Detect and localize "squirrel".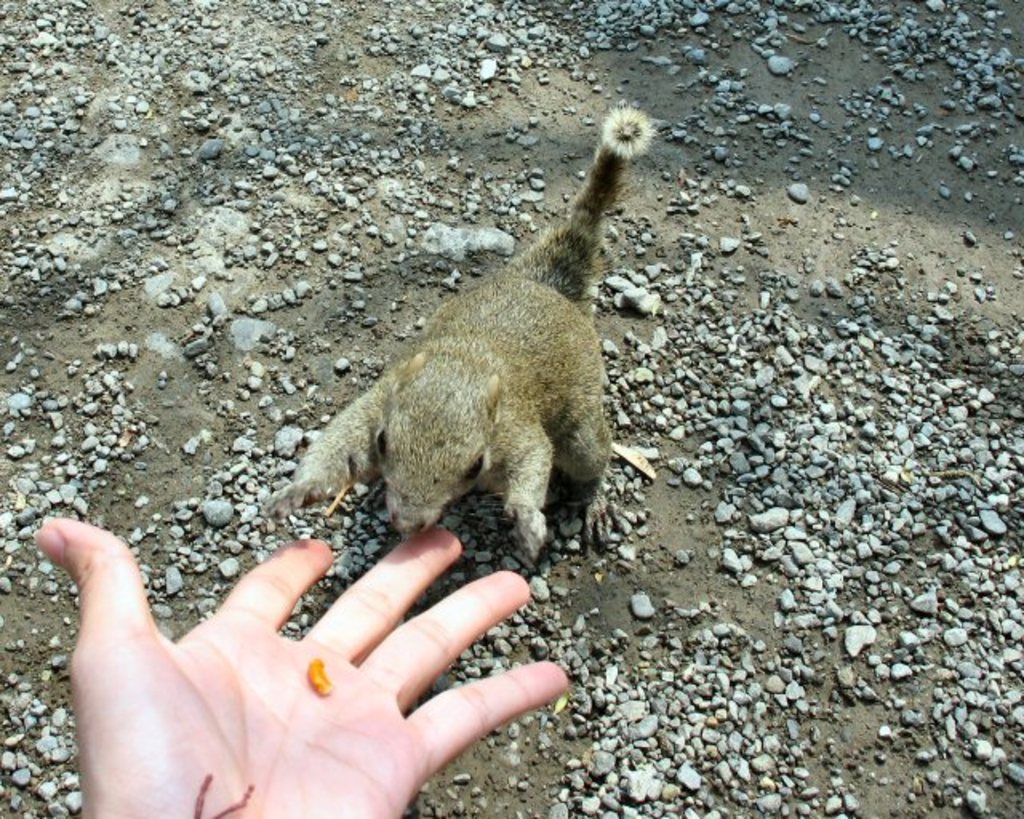
Localized at (x1=267, y1=96, x2=653, y2=542).
